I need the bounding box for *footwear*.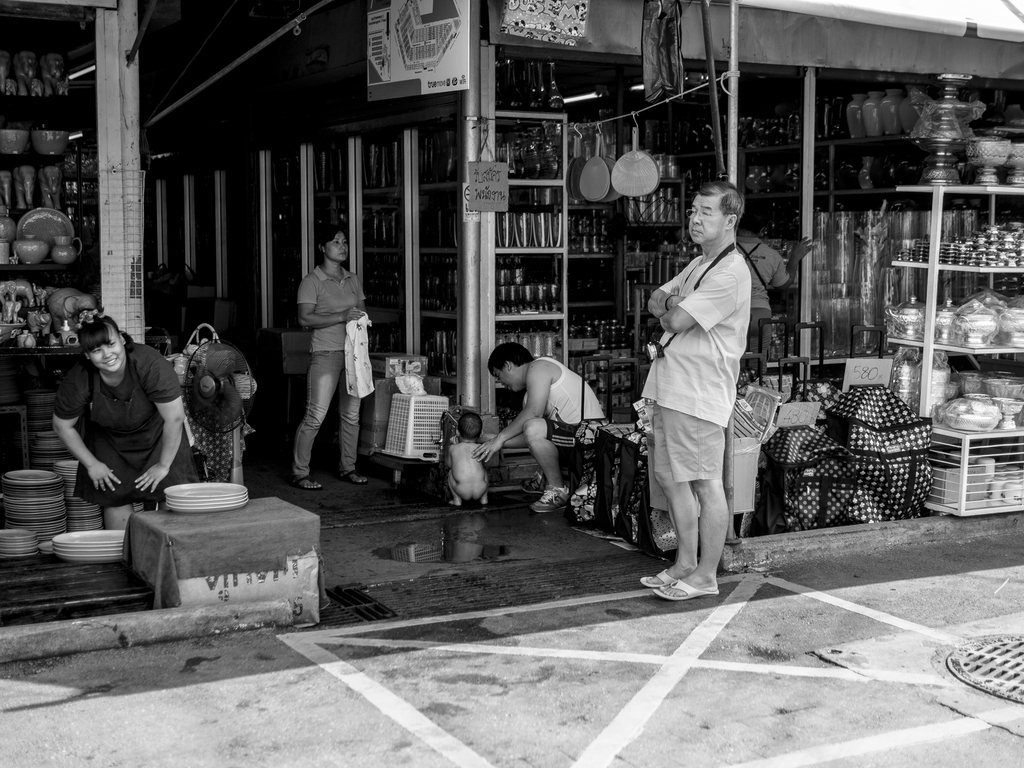
Here it is: region(344, 470, 378, 490).
